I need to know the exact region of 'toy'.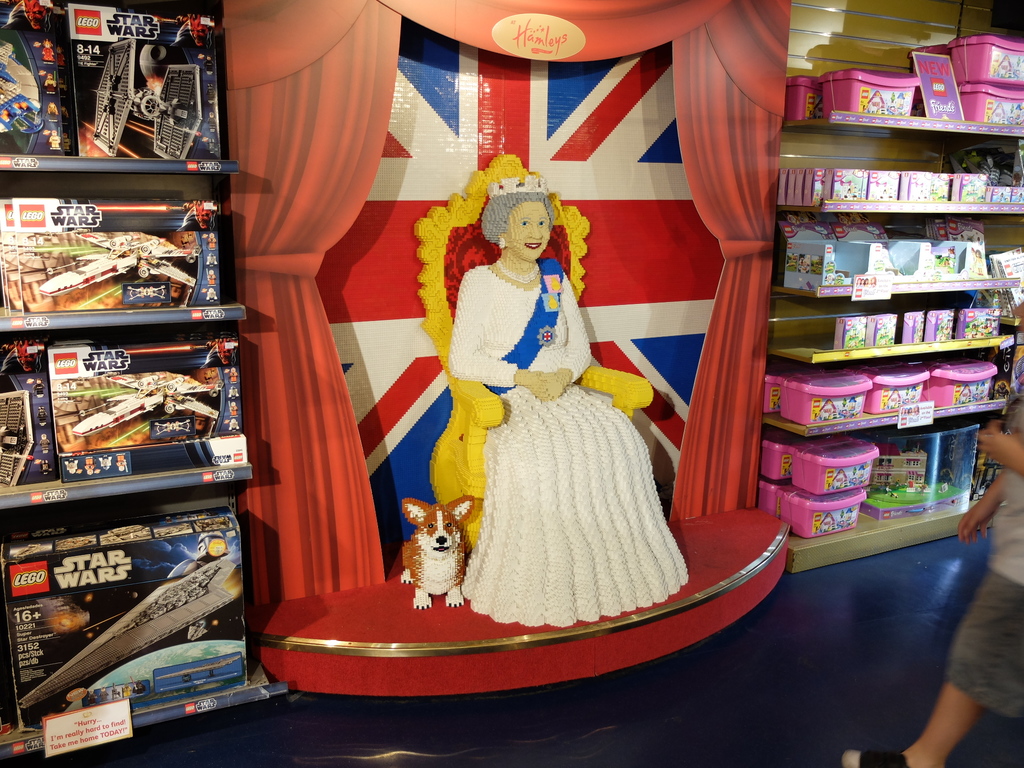
Region: [13,542,44,559].
